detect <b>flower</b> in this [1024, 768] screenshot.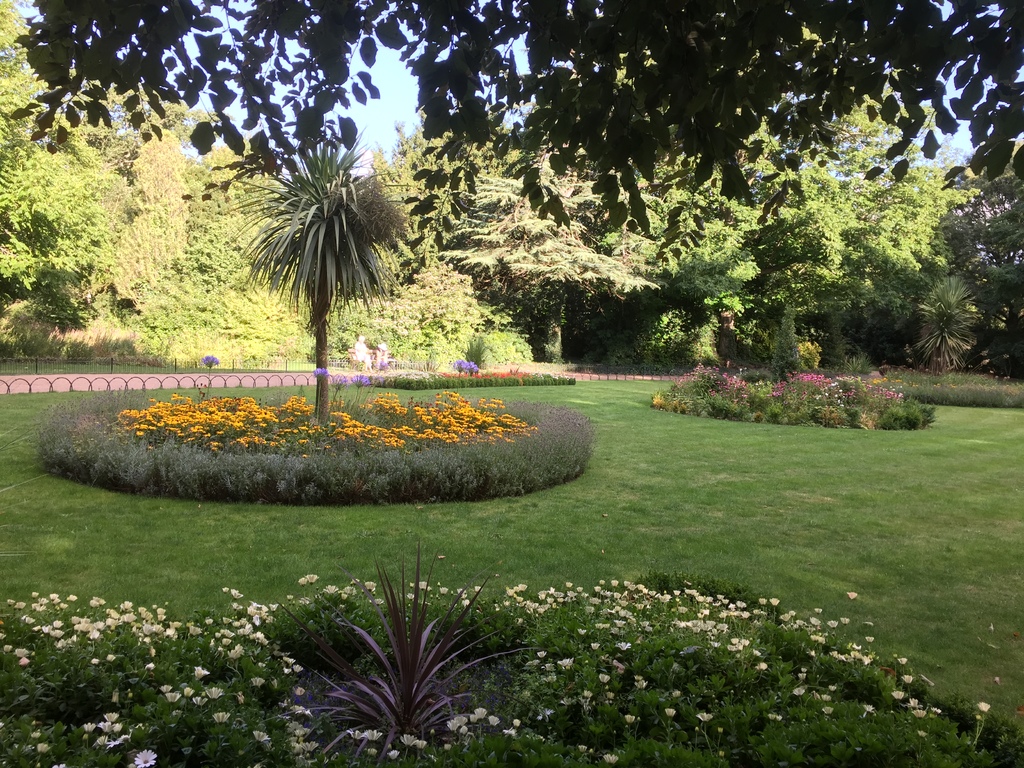
Detection: [625, 713, 640, 728].
